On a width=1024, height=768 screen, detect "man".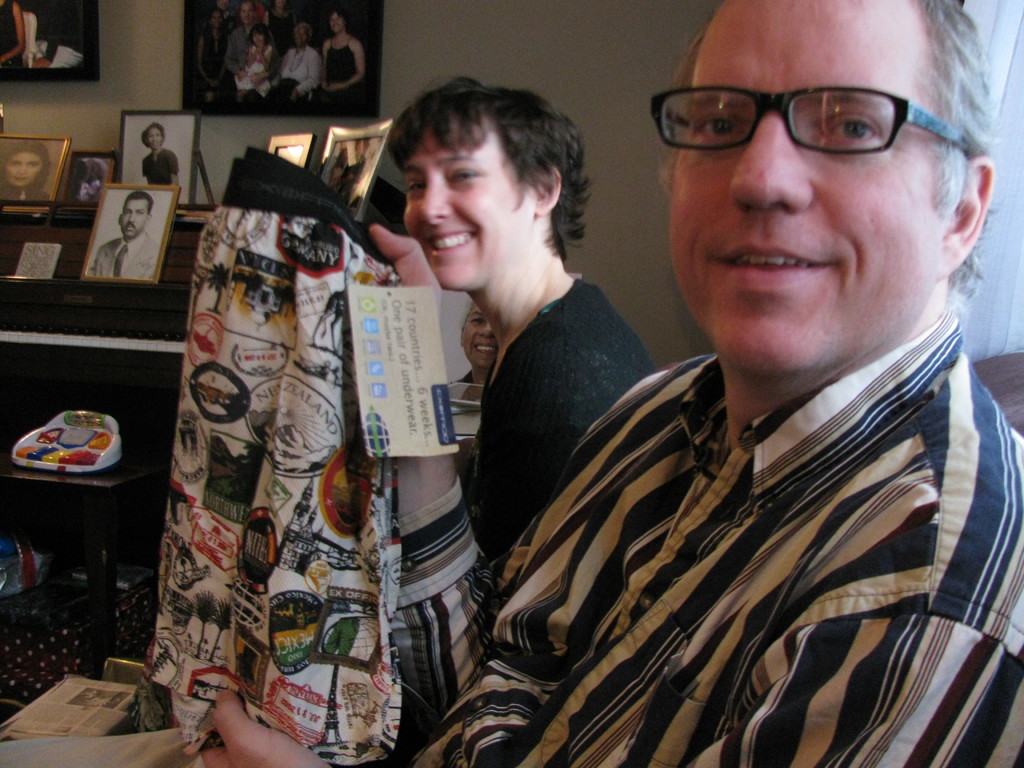
box(81, 192, 162, 285).
